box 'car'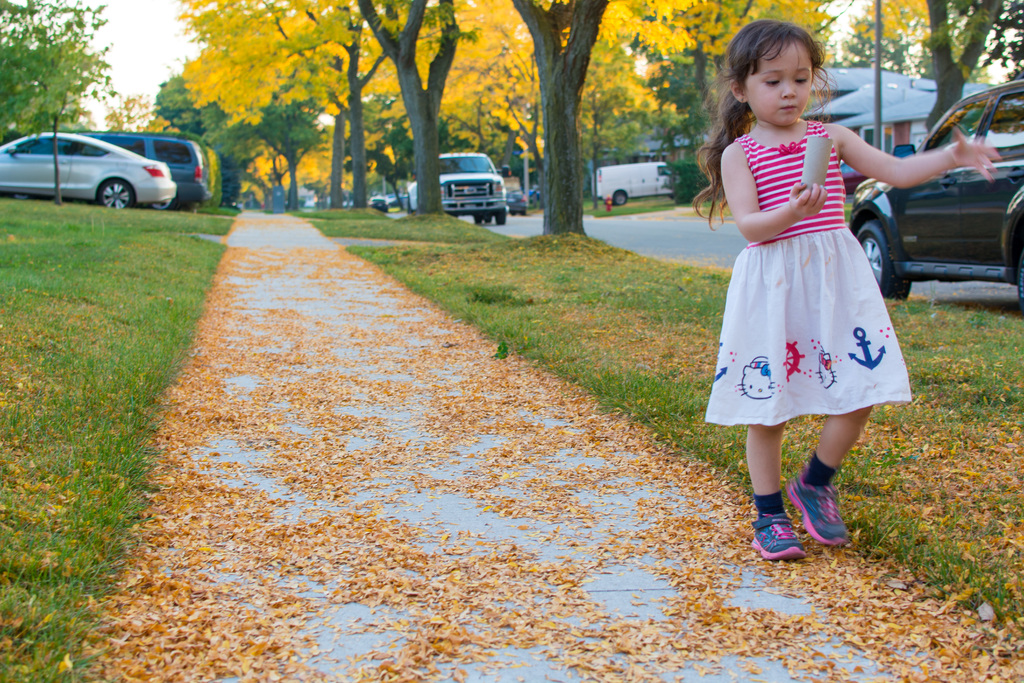
bbox(405, 148, 509, 222)
